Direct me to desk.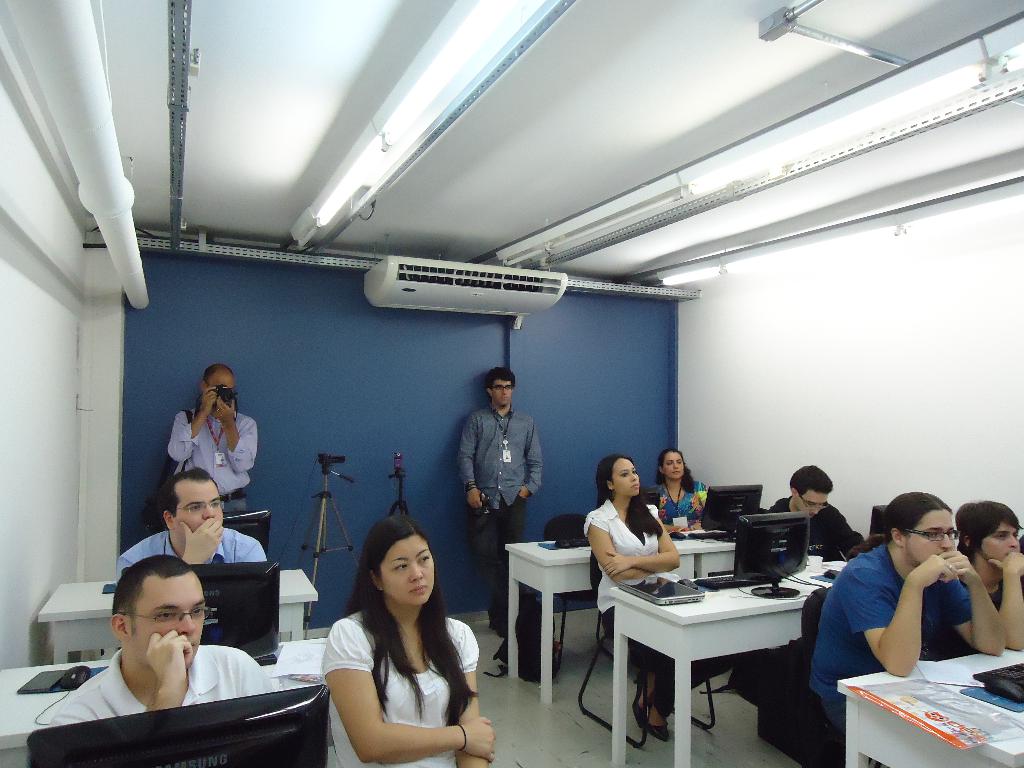
Direction: 31 557 322 667.
